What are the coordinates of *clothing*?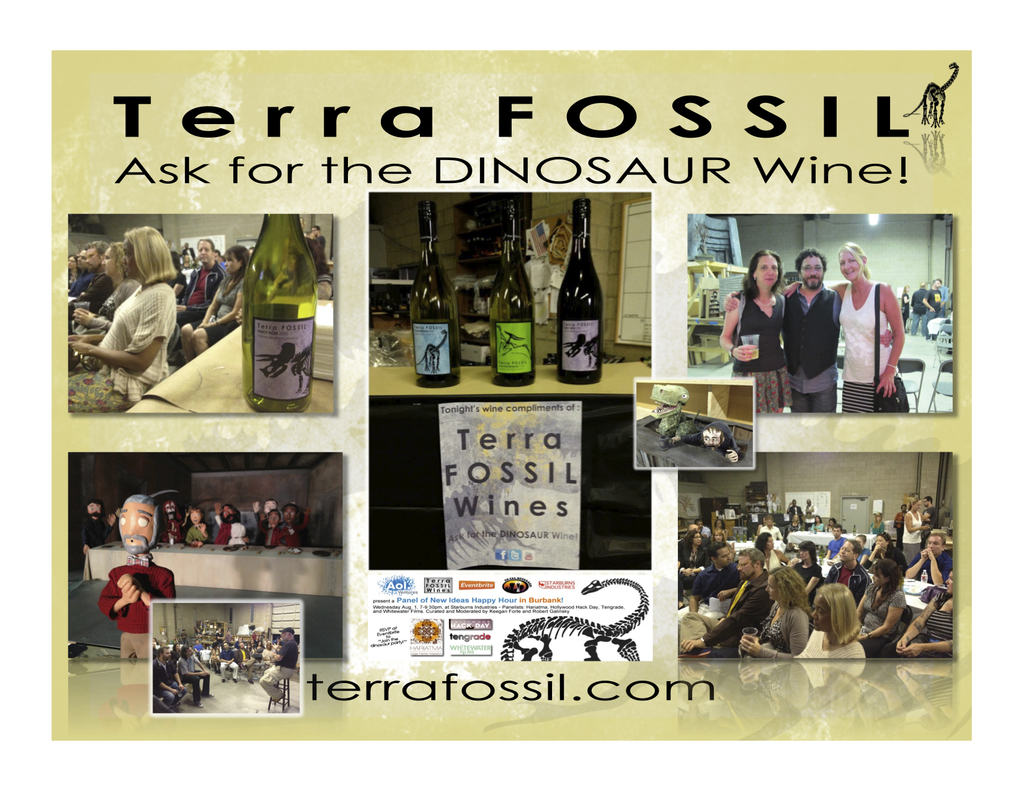
detection(841, 279, 894, 414).
